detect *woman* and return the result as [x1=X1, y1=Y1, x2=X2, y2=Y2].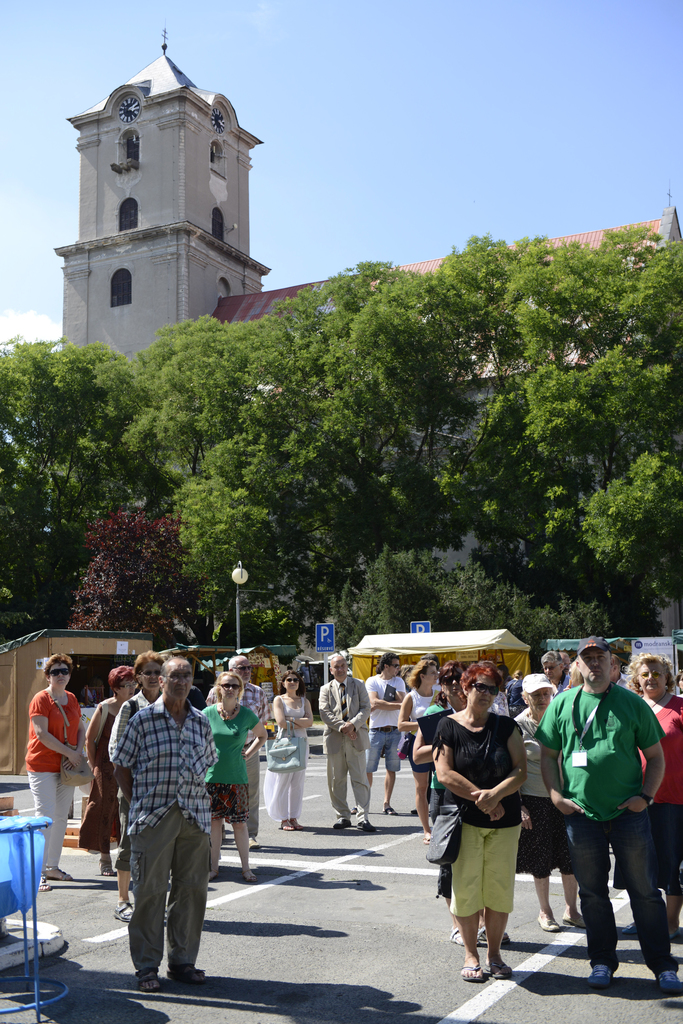
[x1=394, y1=658, x2=440, y2=846].
